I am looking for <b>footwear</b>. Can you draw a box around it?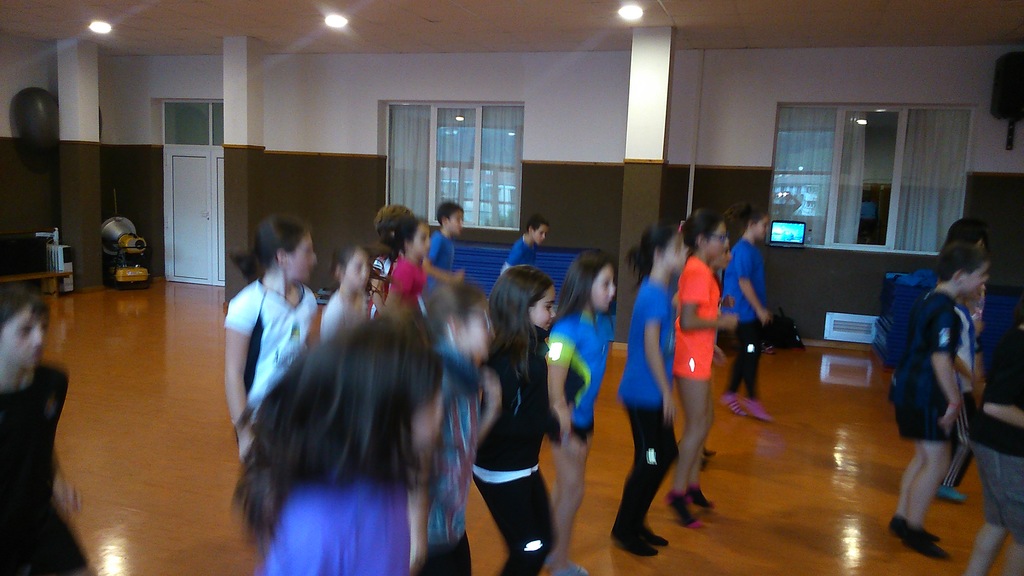
Sure, the bounding box is bbox(687, 481, 715, 510).
